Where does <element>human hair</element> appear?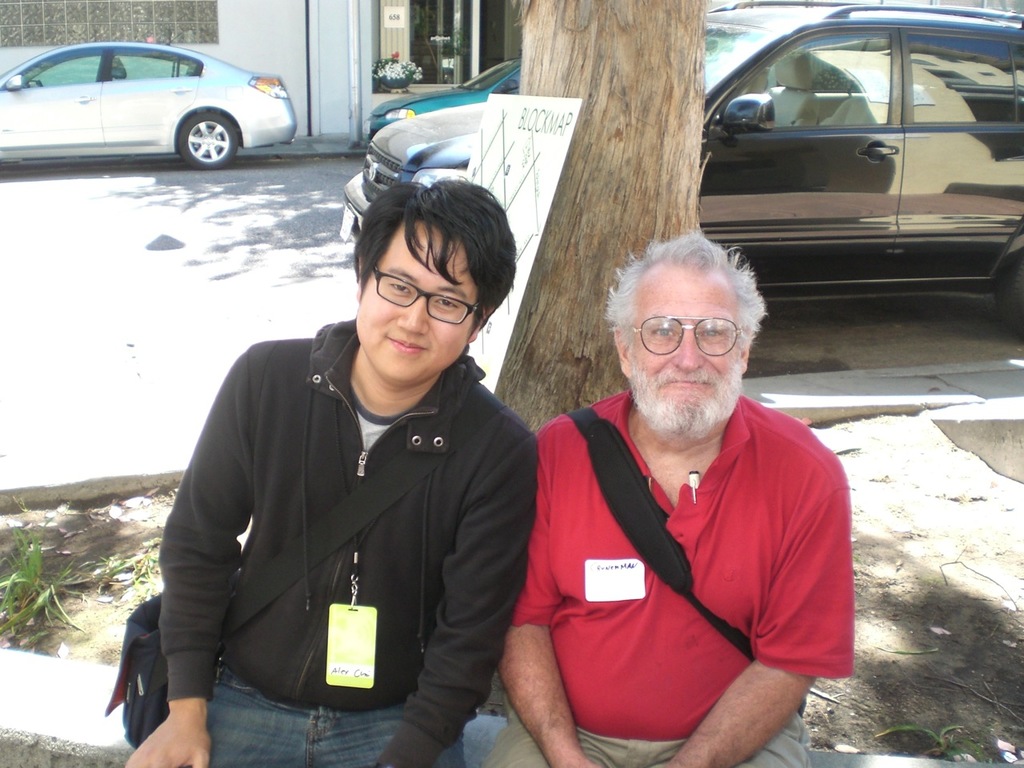
Appears at Rect(357, 168, 514, 369).
